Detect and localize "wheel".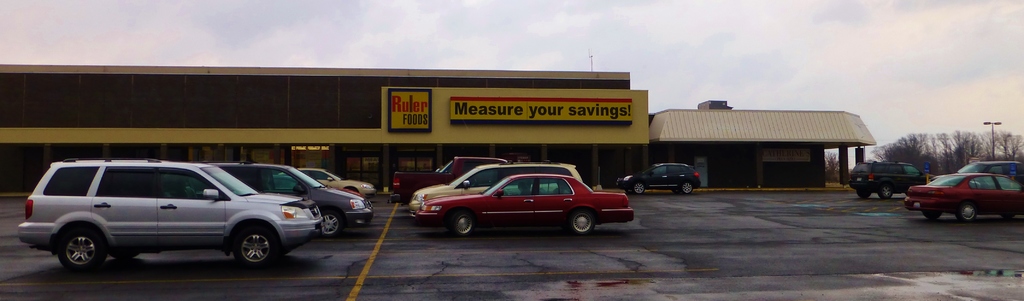
Localized at bbox=(954, 199, 979, 225).
